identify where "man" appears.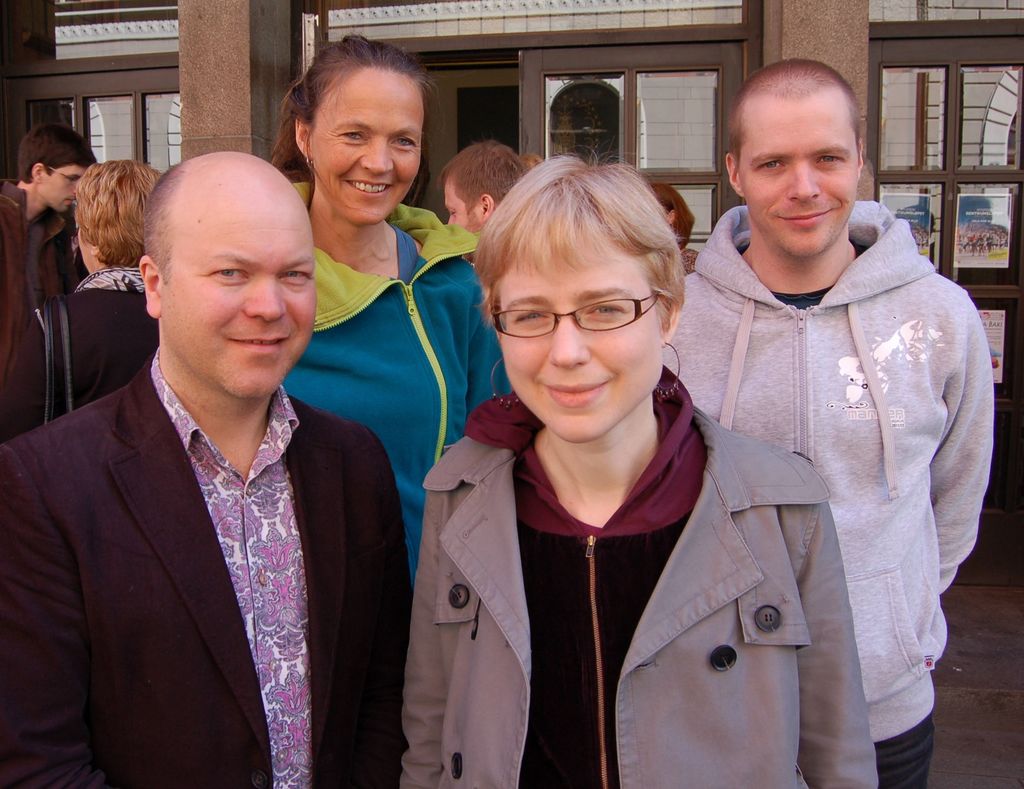
Appears at detection(19, 138, 421, 788).
